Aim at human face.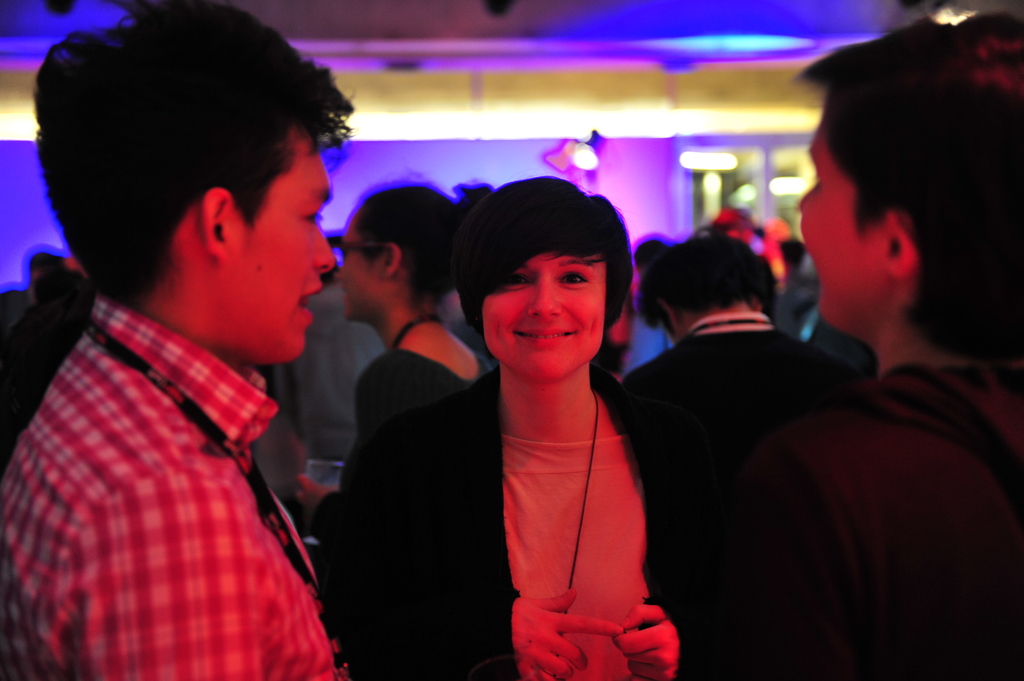
Aimed at 336:222:374:319.
